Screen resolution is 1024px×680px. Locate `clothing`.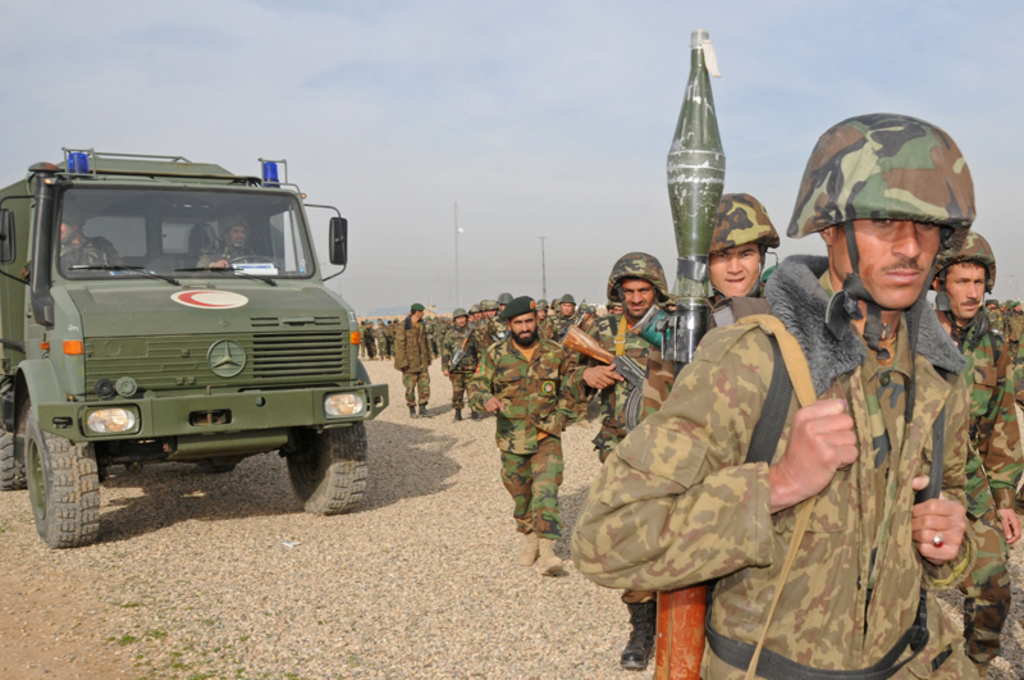
<box>434,321,477,401</box>.
